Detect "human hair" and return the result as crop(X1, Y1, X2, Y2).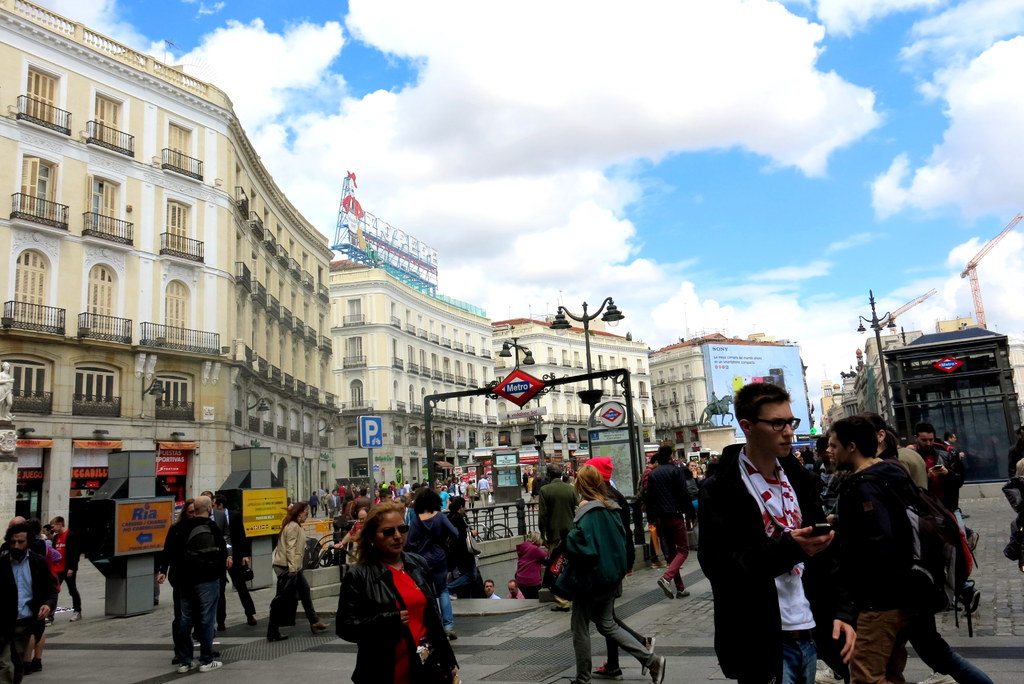
crop(191, 499, 210, 515).
